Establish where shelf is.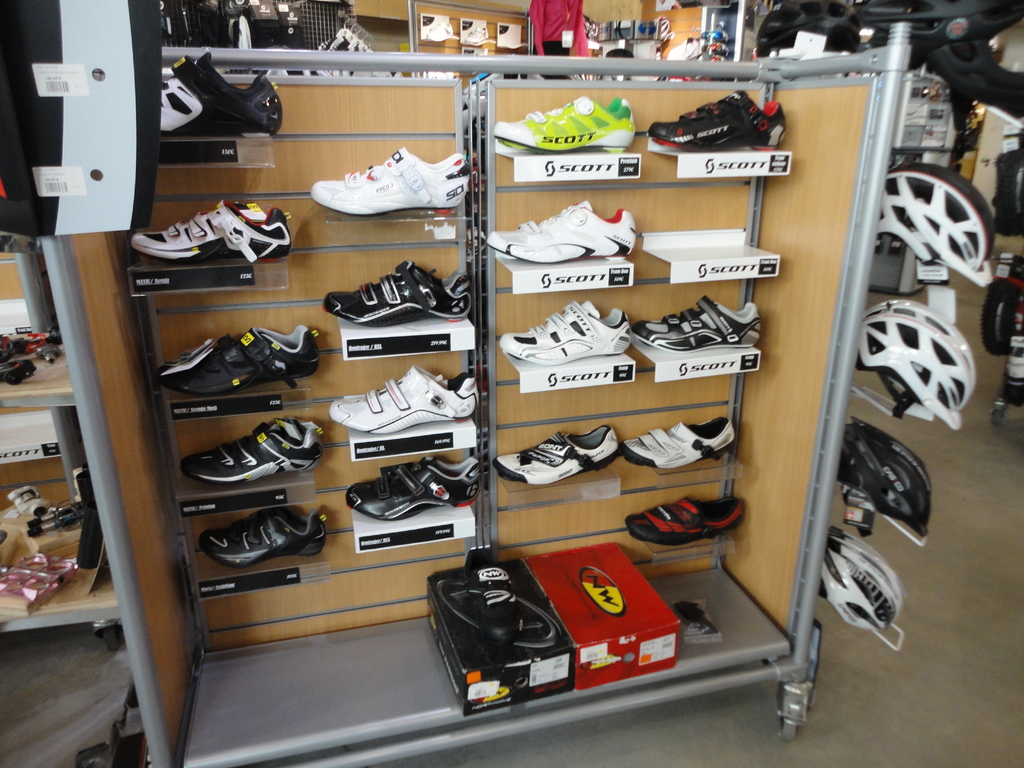
Established at {"x1": 485, "y1": 299, "x2": 755, "y2": 423}.
